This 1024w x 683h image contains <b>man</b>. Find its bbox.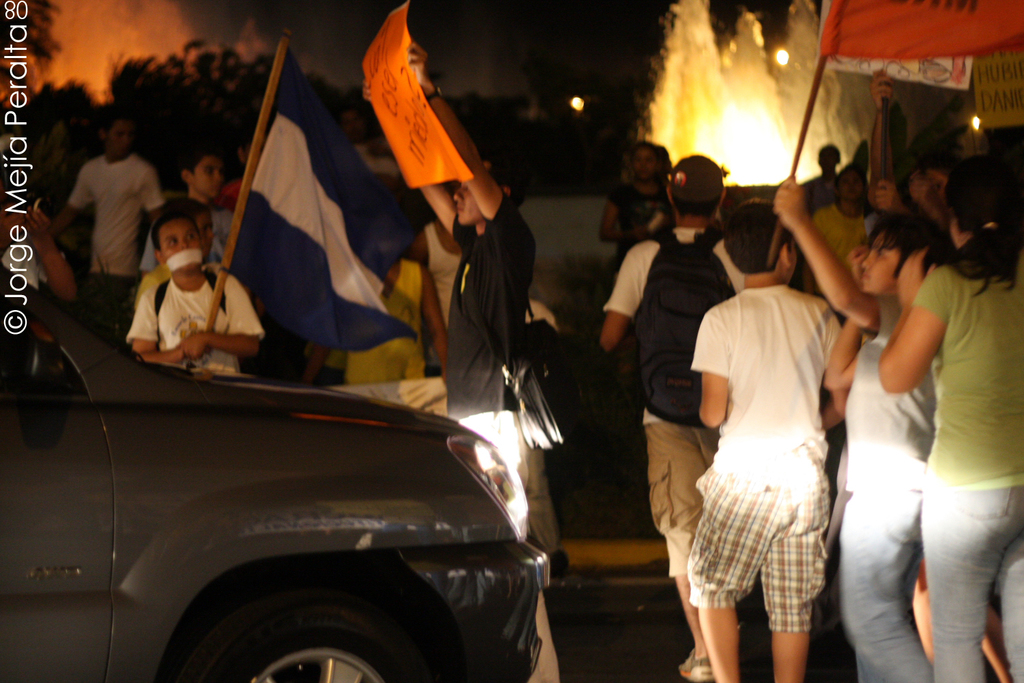
Rect(400, 44, 605, 678).
